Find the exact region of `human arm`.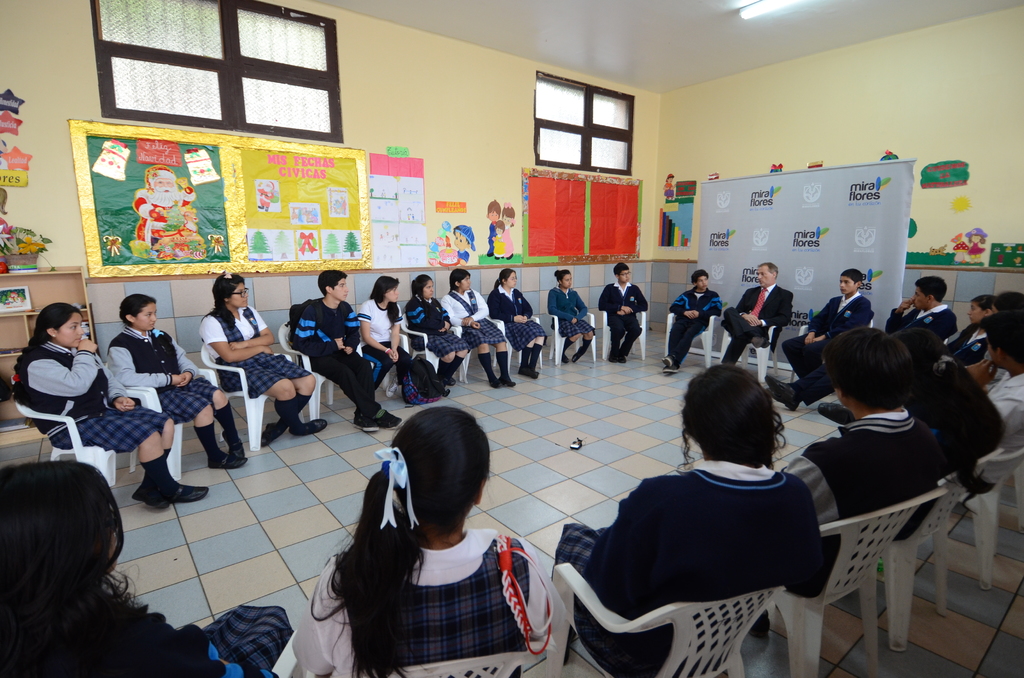
Exact region: rect(496, 284, 521, 323).
